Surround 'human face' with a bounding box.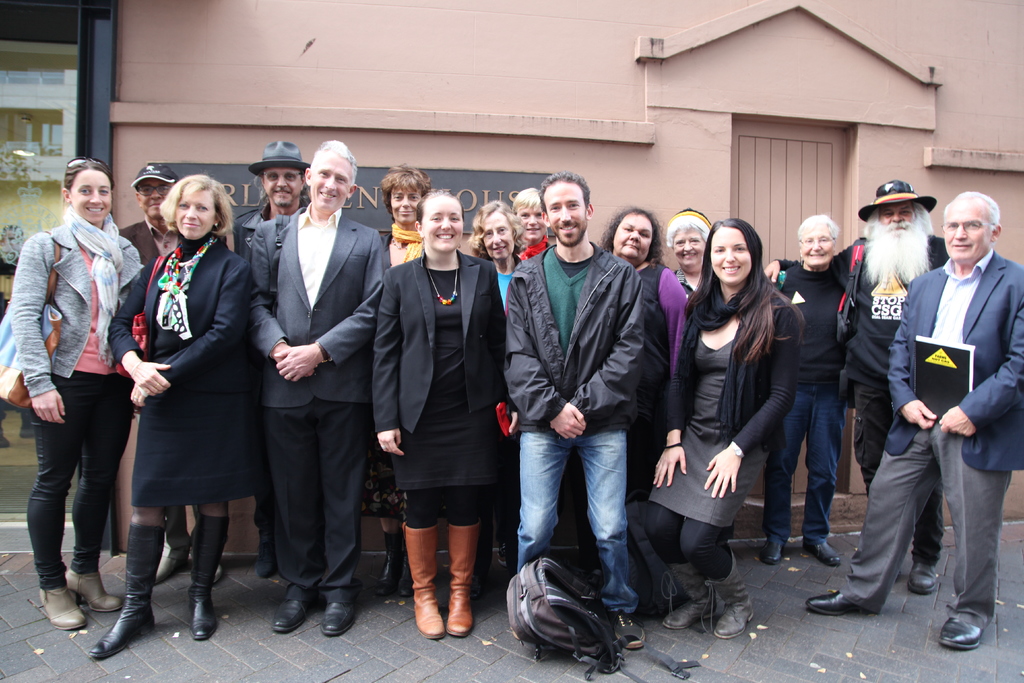
[74, 147, 833, 269].
